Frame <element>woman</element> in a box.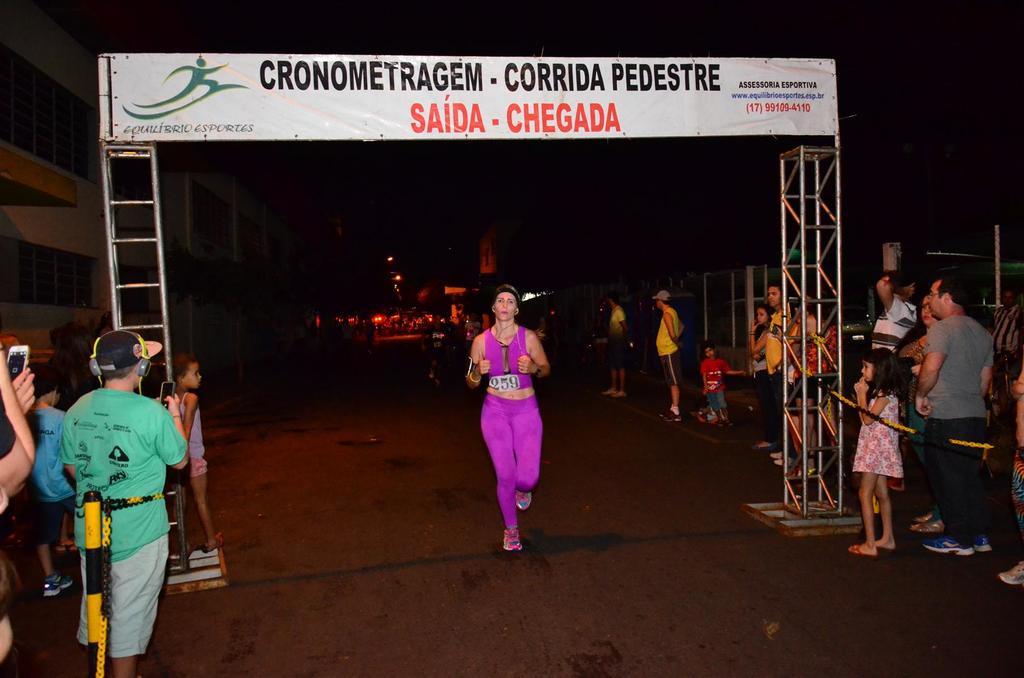
461:278:556:554.
